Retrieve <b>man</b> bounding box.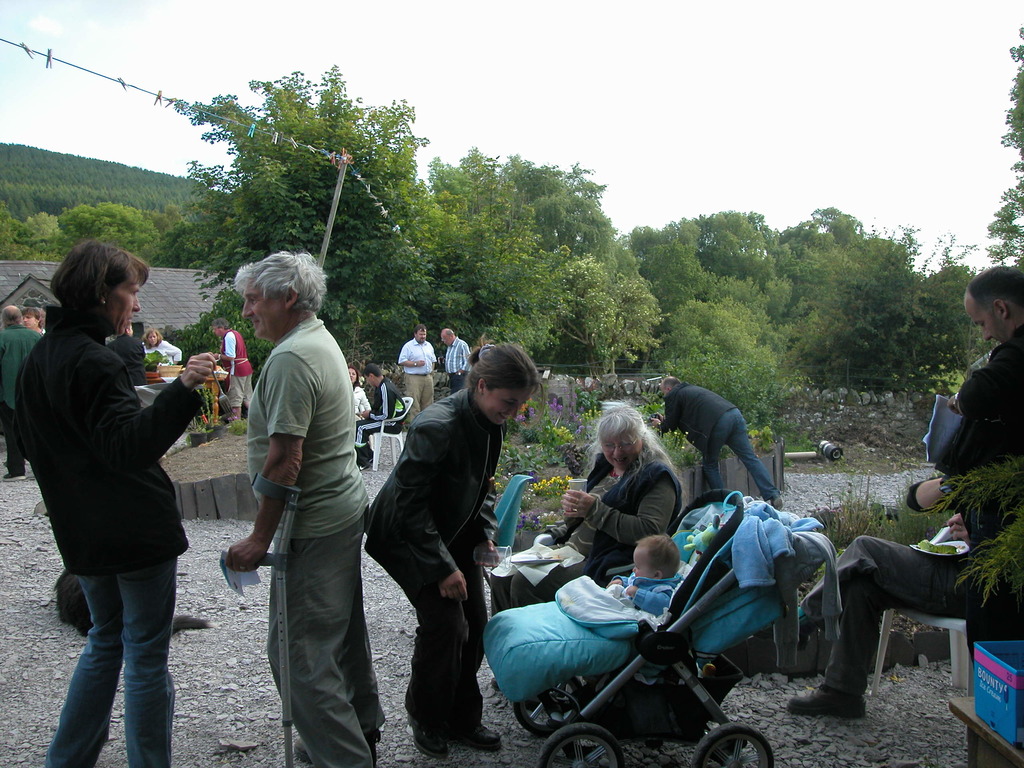
Bounding box: x1=397 y1=324 x2=439 y2=417.
